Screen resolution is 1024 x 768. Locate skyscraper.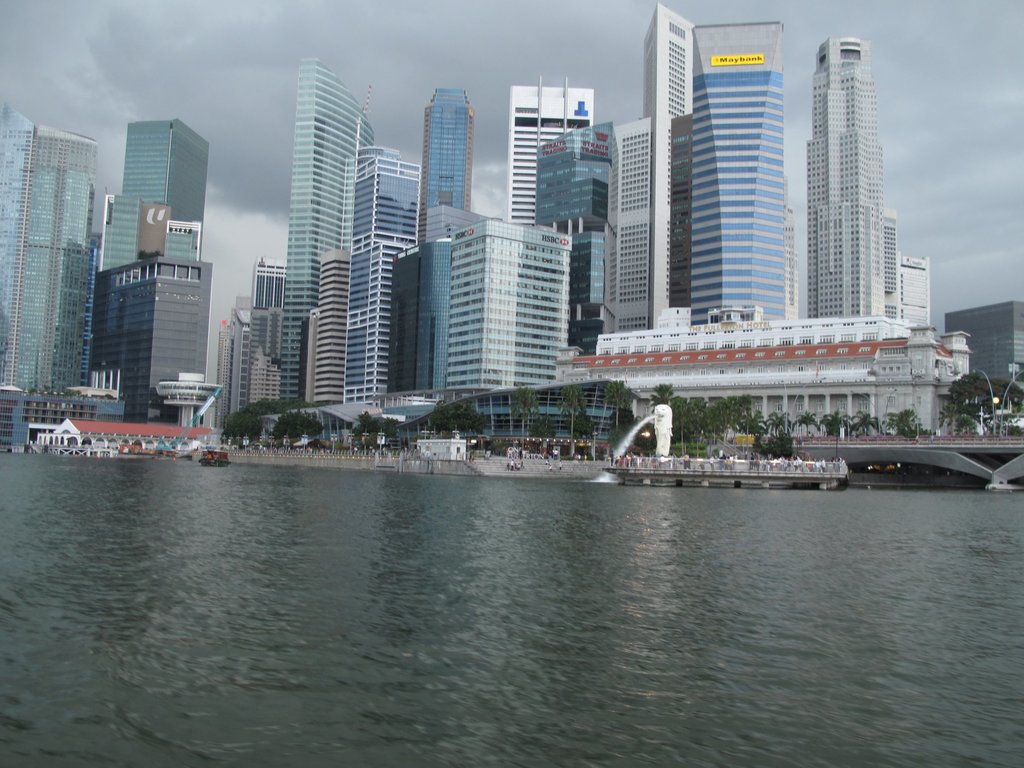
632,0,687,126.
